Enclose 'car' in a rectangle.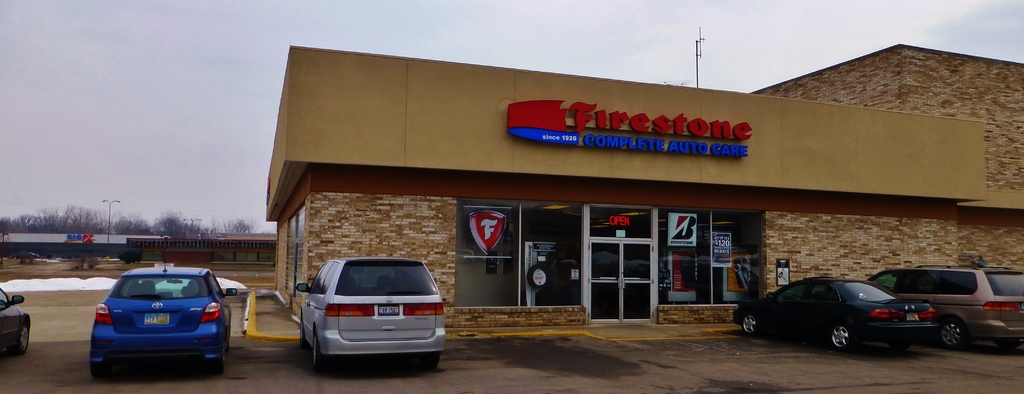
[731,275,936,352].
